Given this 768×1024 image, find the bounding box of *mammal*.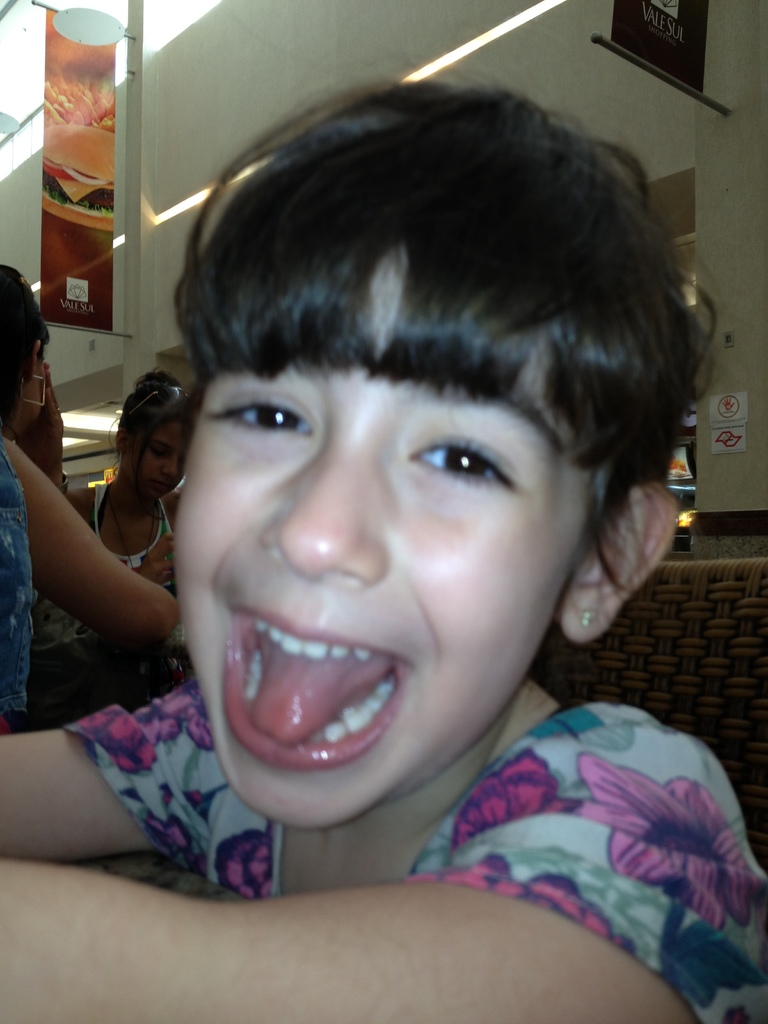
<bbox>38, 359, 200, 721</bbox>.
